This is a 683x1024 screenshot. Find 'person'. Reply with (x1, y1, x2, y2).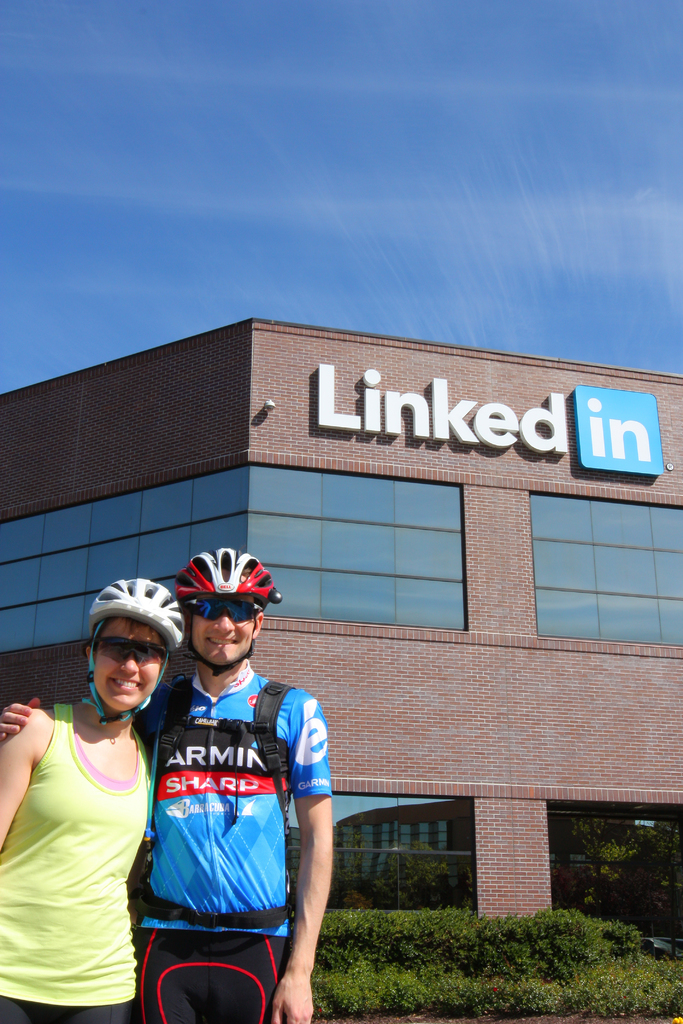
(0, 545, 332, 1023).
